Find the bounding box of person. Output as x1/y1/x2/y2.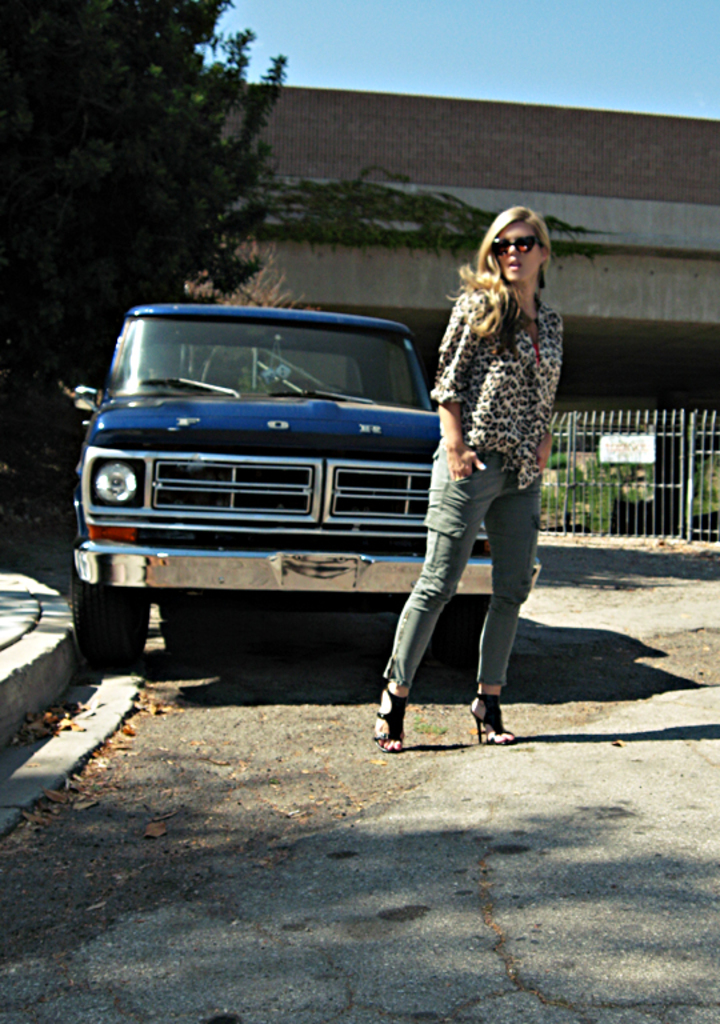
397/155/572/751.
